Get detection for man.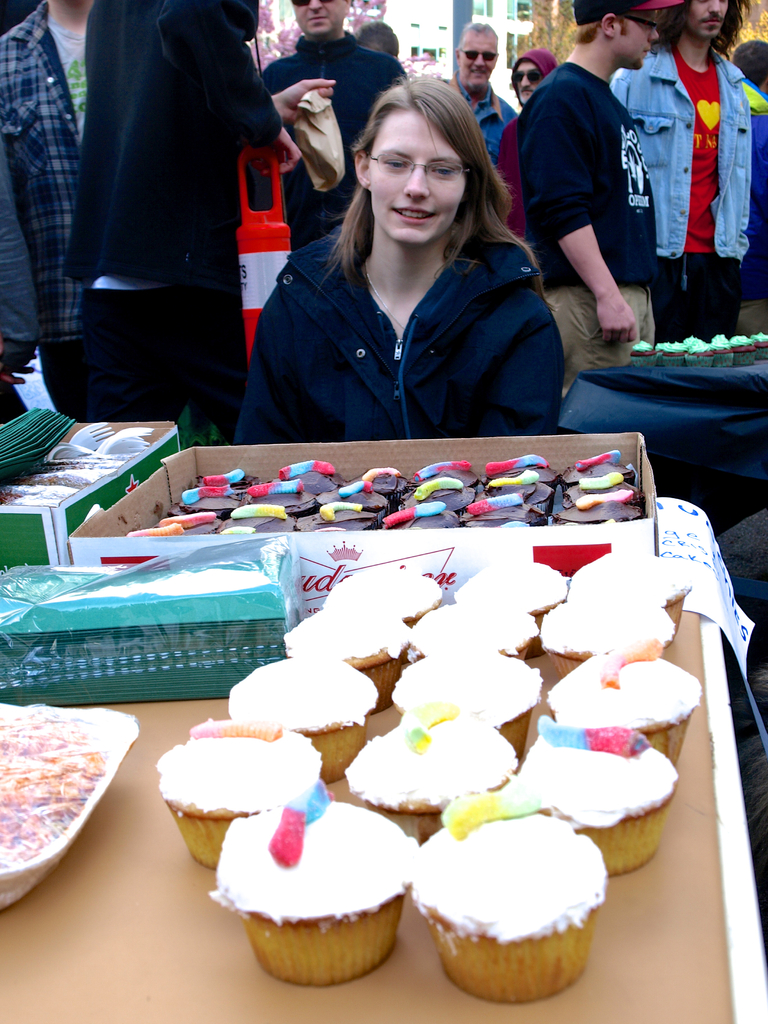
Detection: (497, 46, 559, 238).
